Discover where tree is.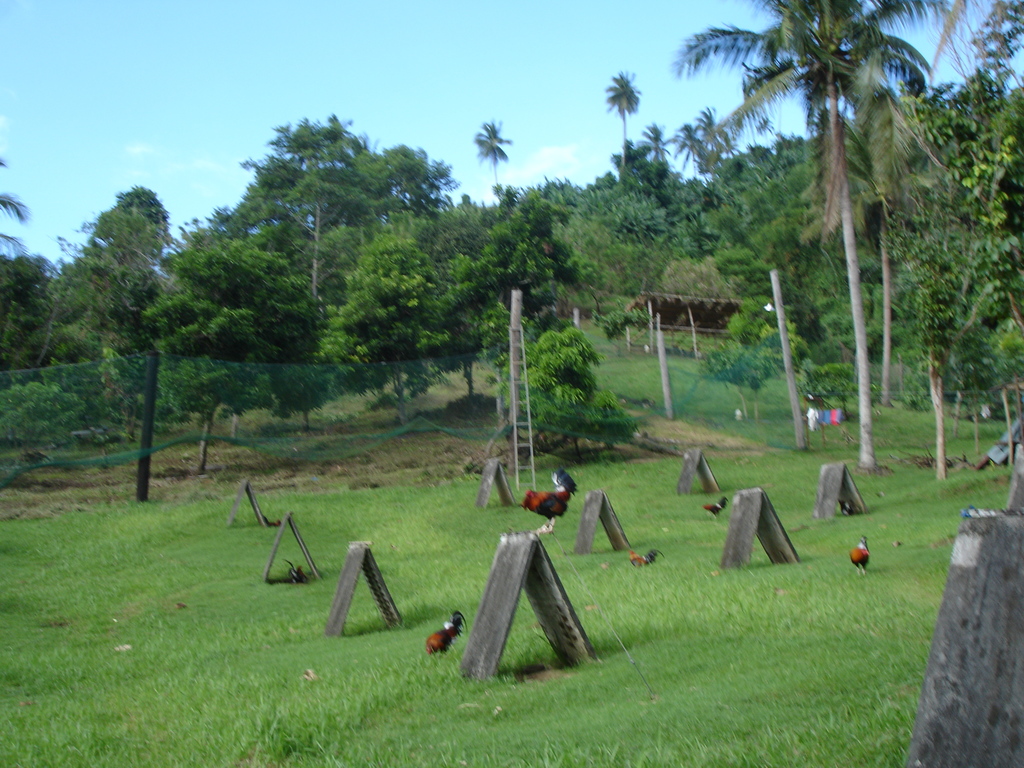
Discovered at 590/189/694/326.
